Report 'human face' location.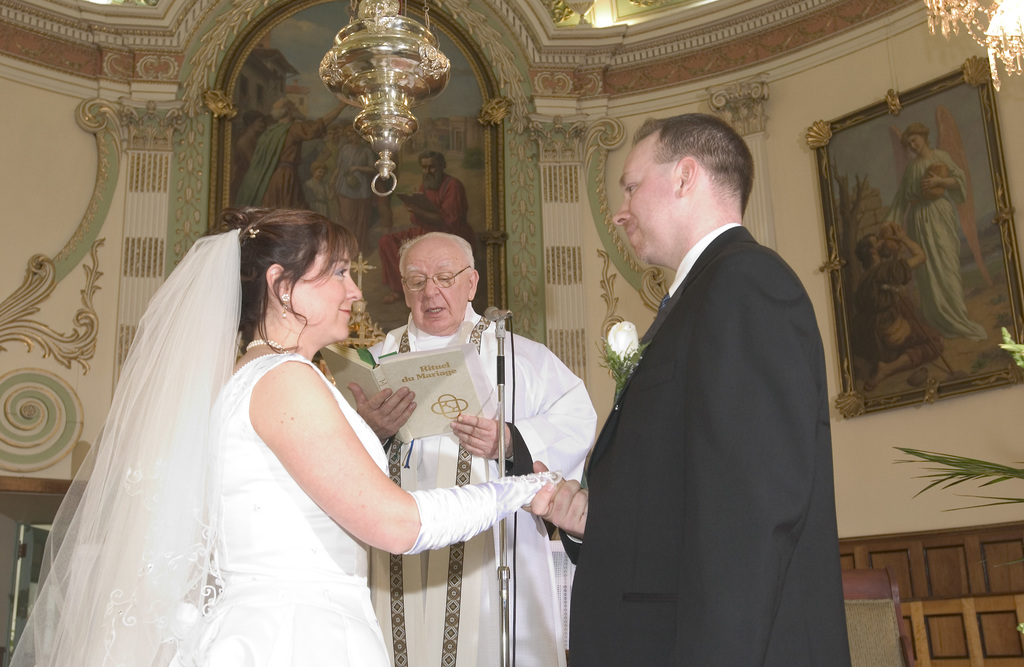
Report: bbox=[909, 135, 925, 155].
